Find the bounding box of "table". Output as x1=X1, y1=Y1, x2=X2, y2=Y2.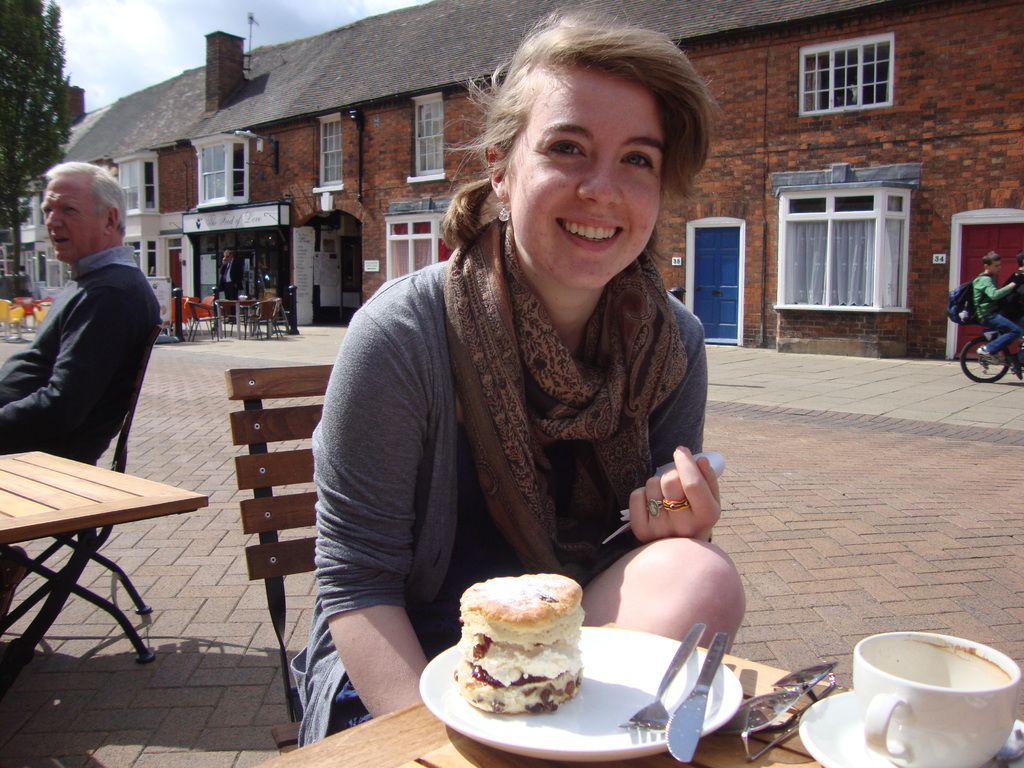
x1=0, y1=447, x2=210, y2=694.
